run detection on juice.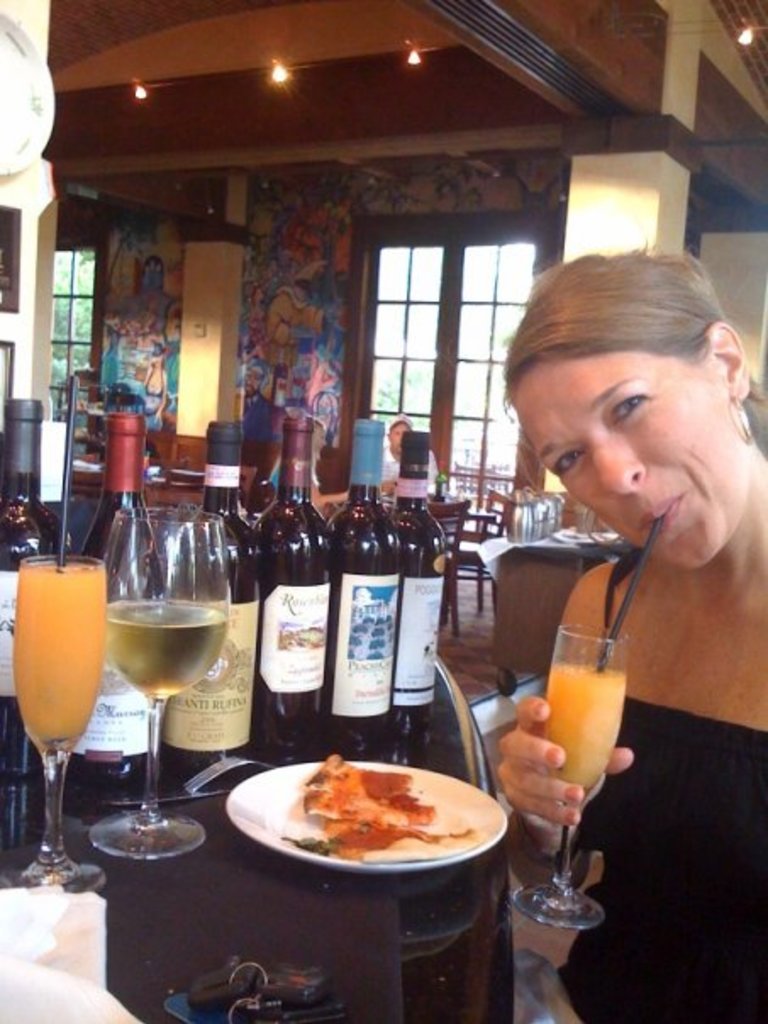
Result: 10 536 102 778.
